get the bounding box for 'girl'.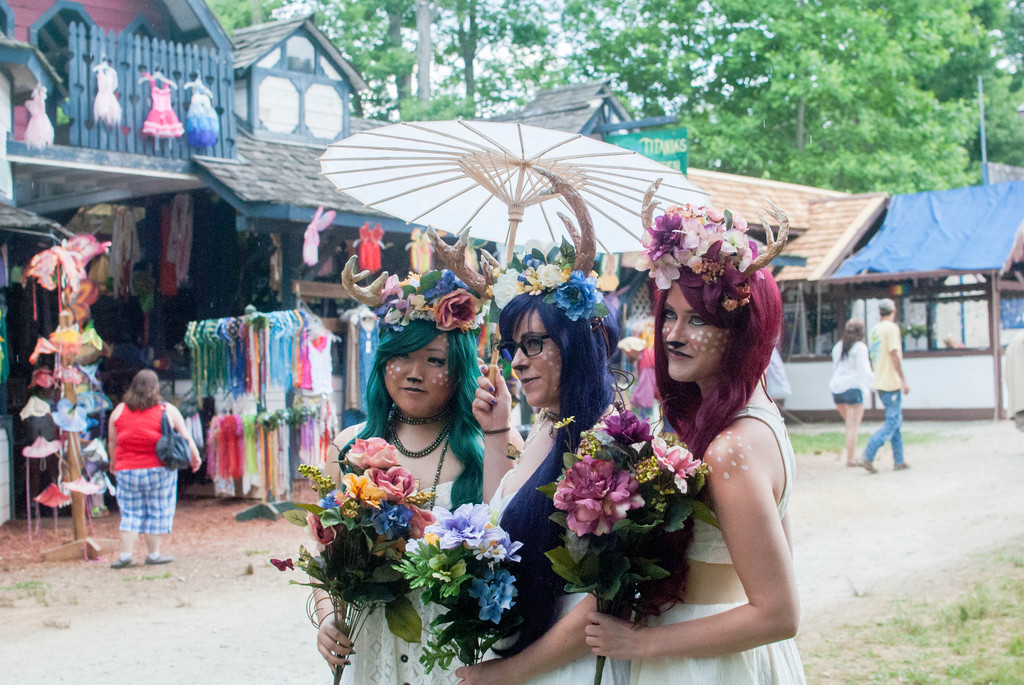
left=305, top=319, right=490, bottom=684.
